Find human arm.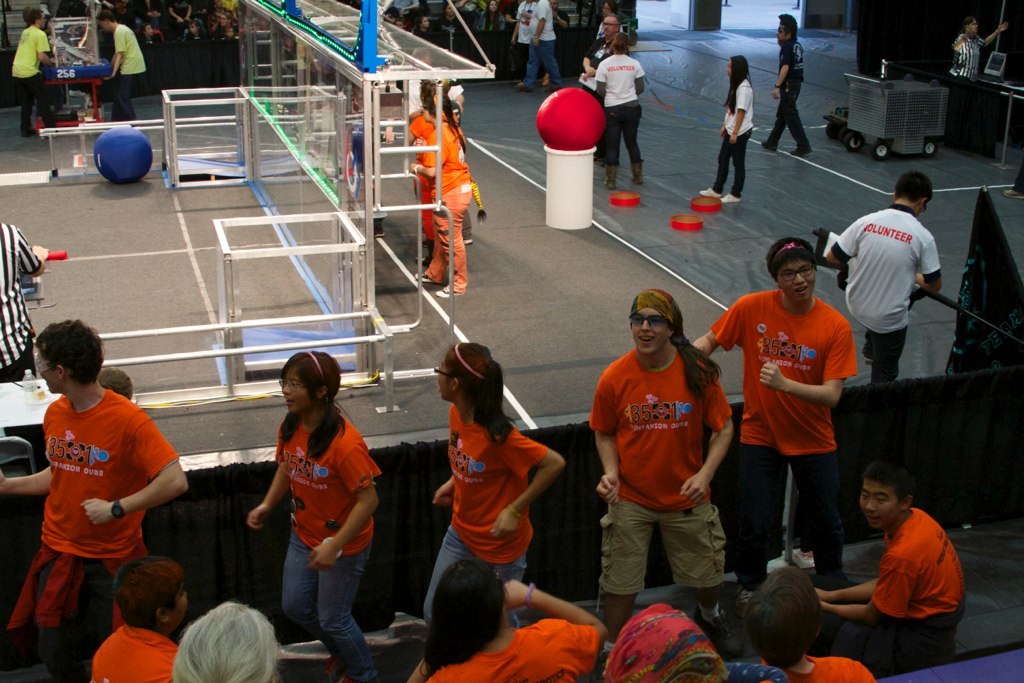
region(692, 292, 745, 356).
